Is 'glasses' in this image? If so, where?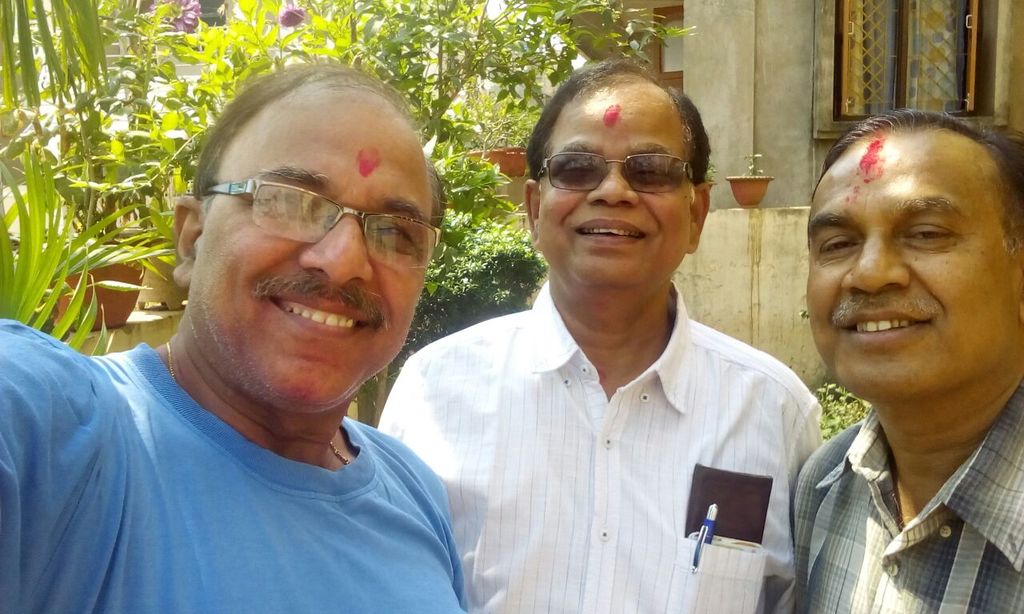
Yes, at 208:177:451:269.
